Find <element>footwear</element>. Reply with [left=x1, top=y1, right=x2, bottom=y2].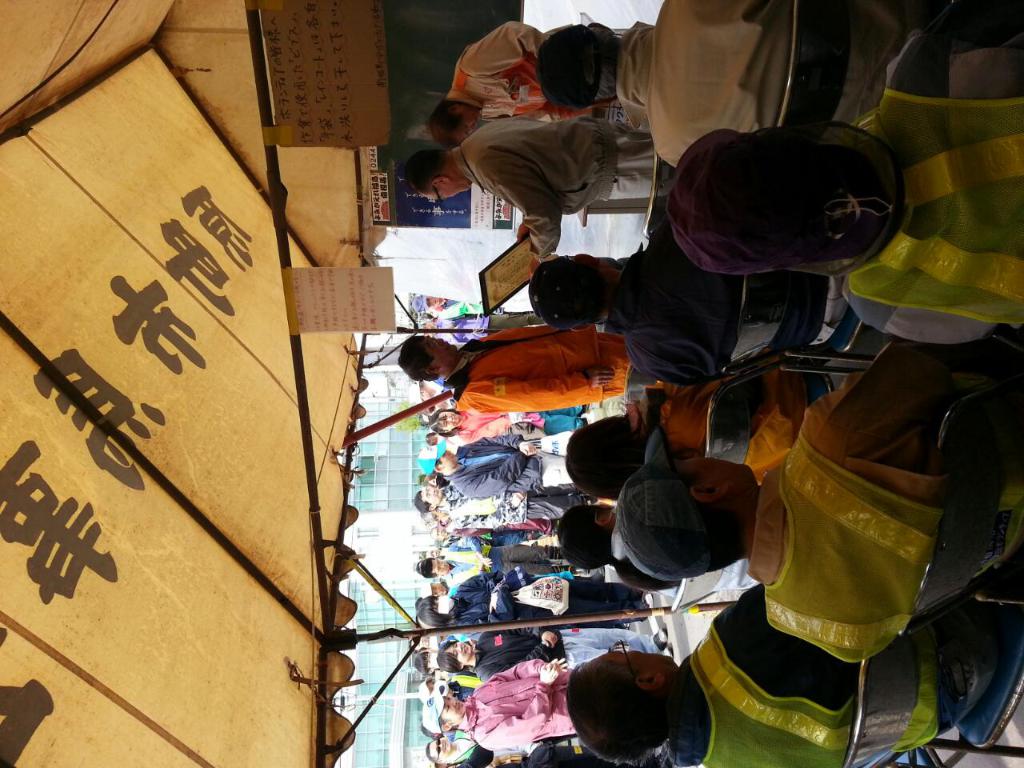
[left=641, top=593, right=654, bottom=613].
